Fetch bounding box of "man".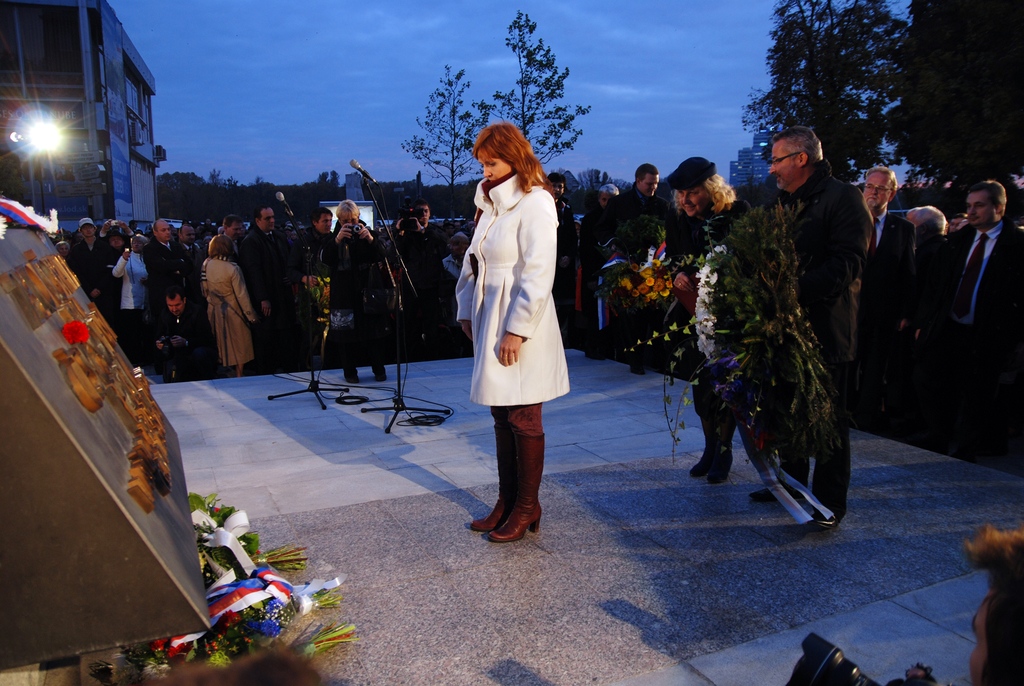
Bbox: rect(600, 160, 669, 381).
